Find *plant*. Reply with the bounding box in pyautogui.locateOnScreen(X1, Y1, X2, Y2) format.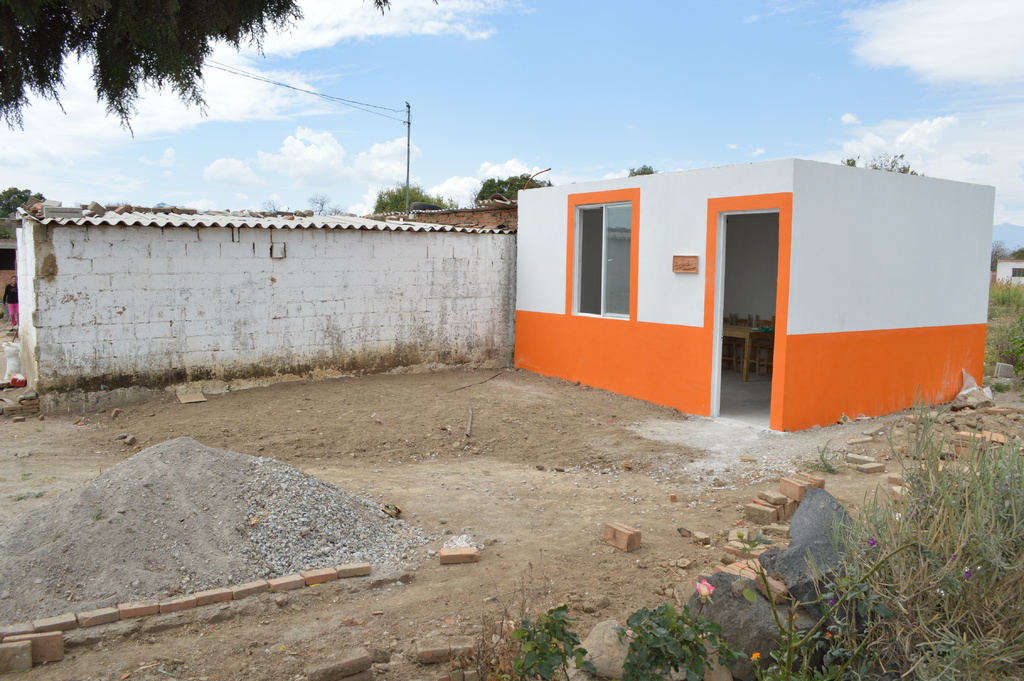
pyautogui.locateOnScreen(748, 529, 954, 680).
